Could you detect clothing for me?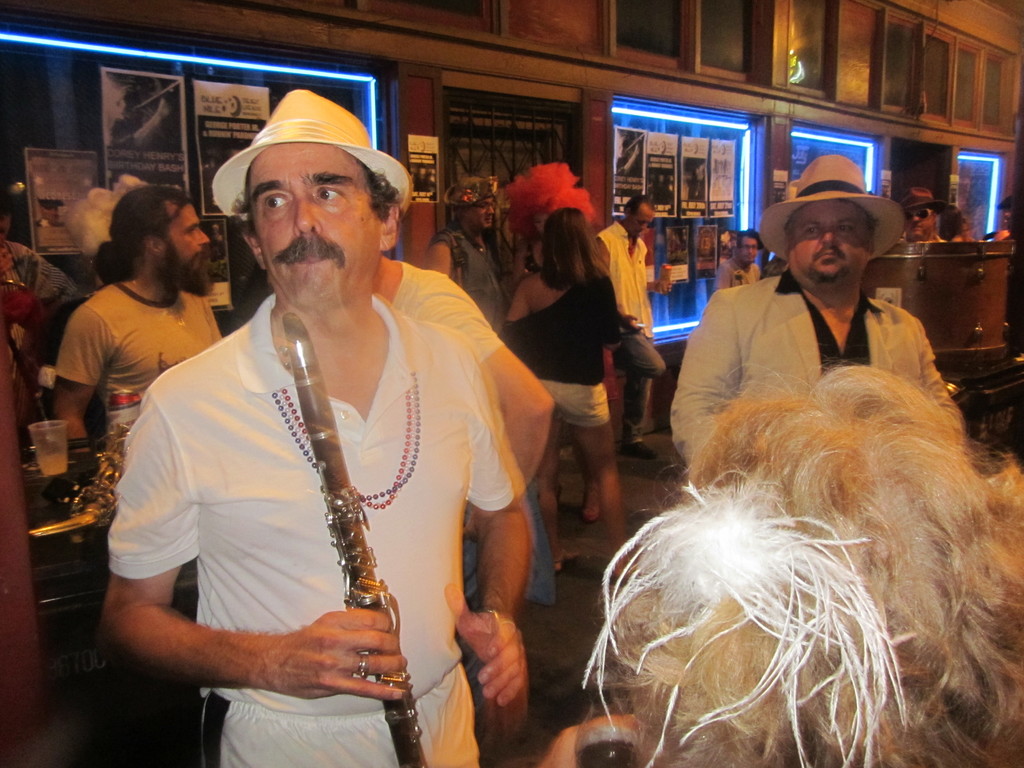
Detection result: <region>107, 256, 526, 731</region>.
